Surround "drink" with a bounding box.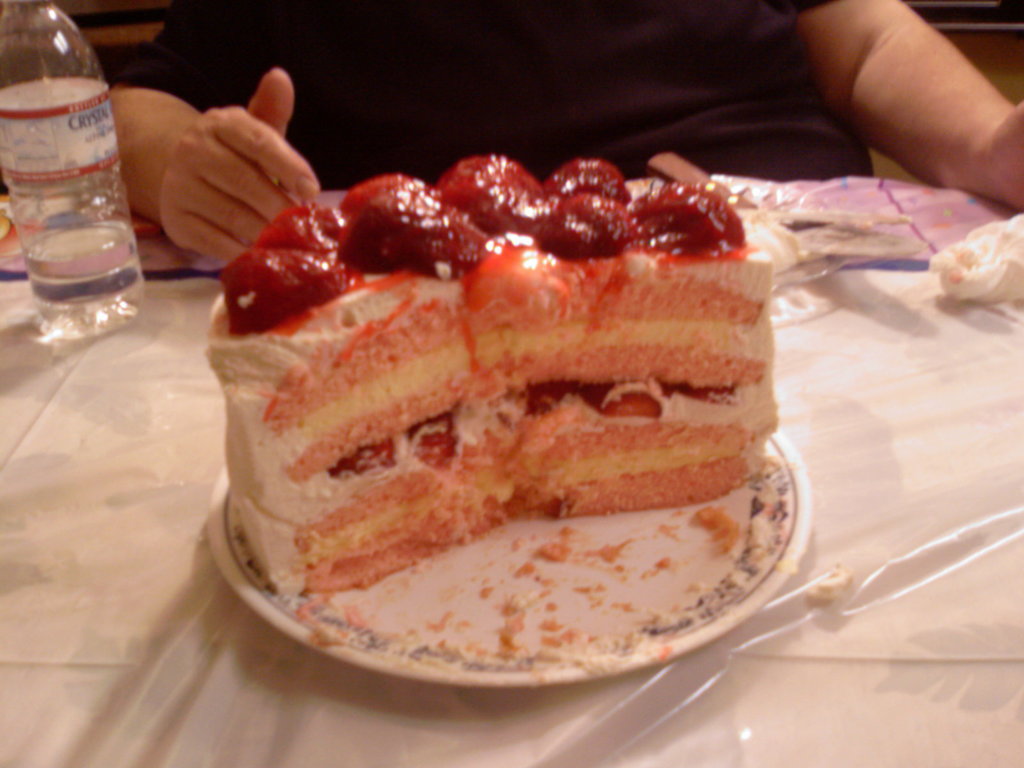
Rect(22, 230, 143, 296).
